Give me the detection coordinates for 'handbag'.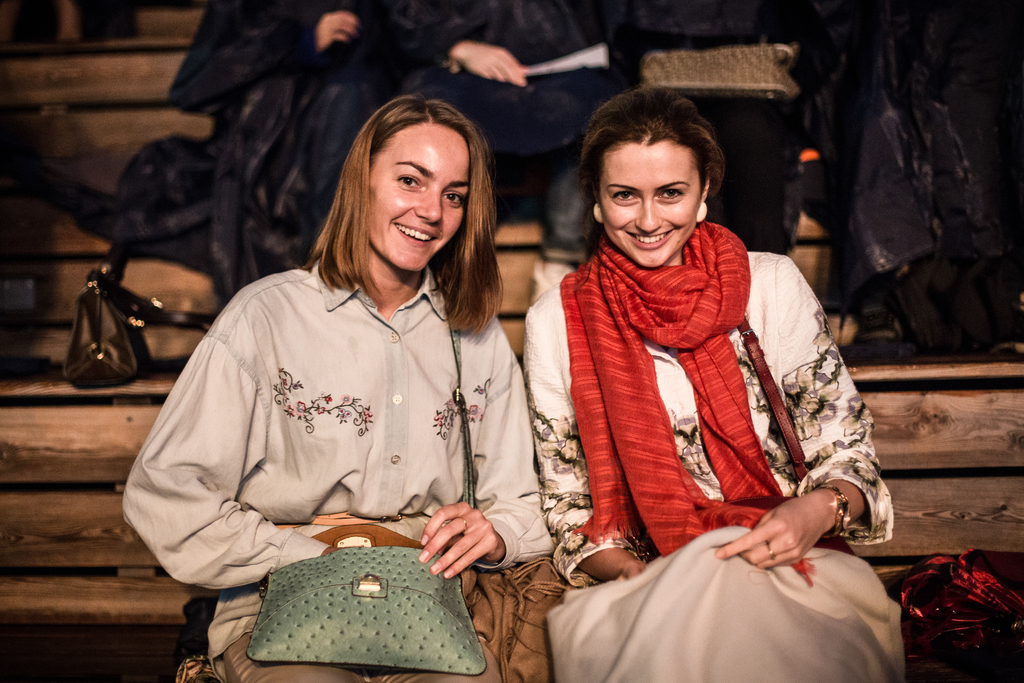
{"x1": 243, "y1": 294, "x2": 481, "y2": 675}.
